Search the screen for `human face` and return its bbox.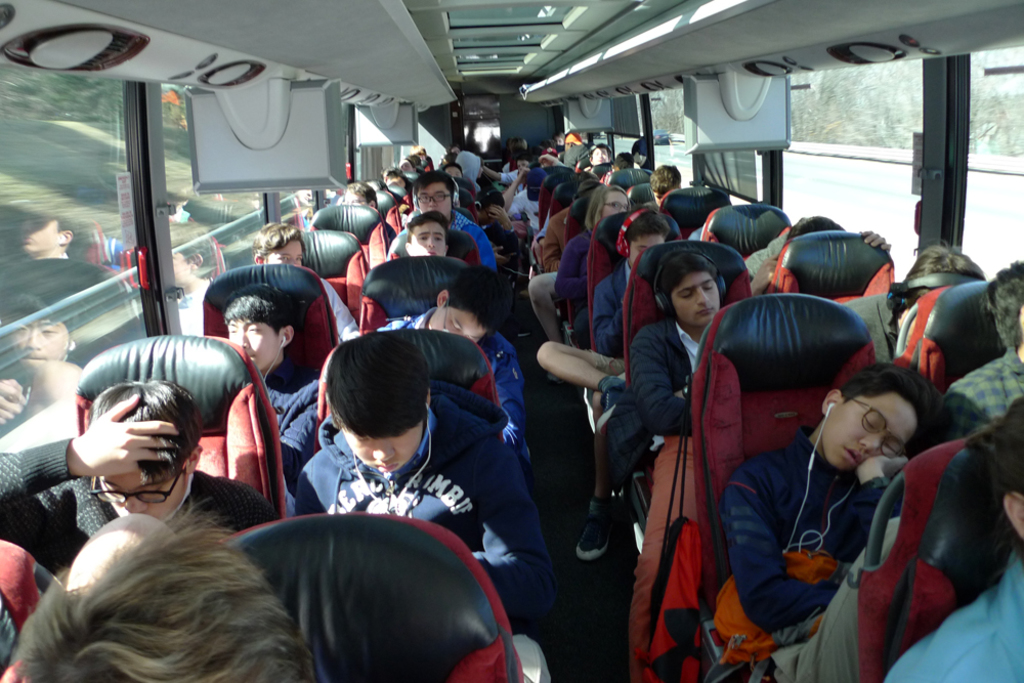
Found: 825,400,914,471.
